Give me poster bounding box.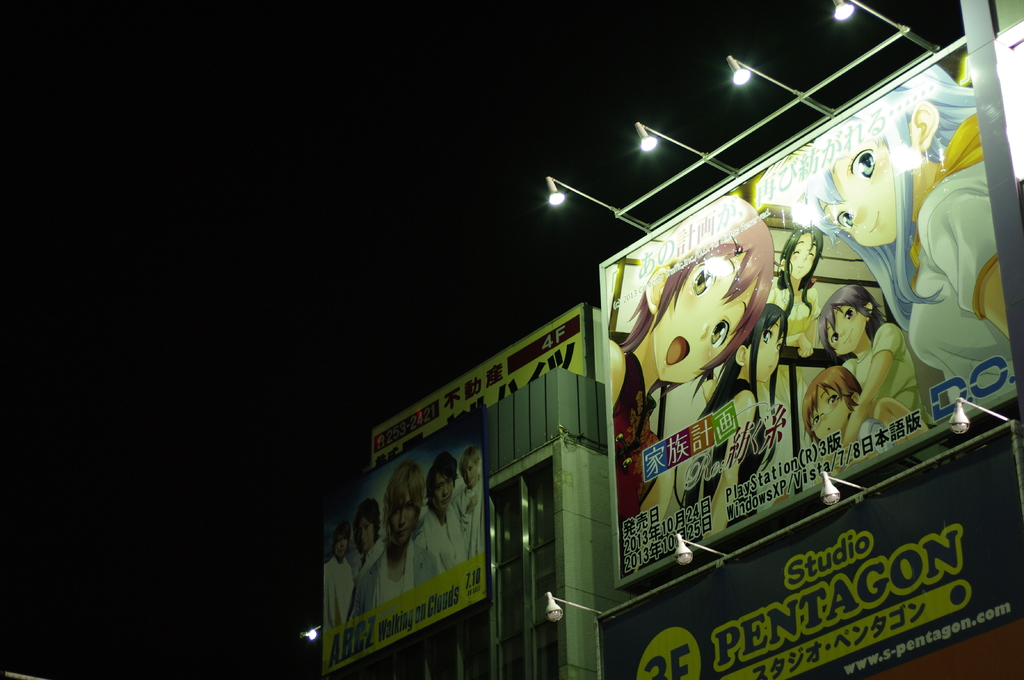
(596, 33, 1014, 586).
